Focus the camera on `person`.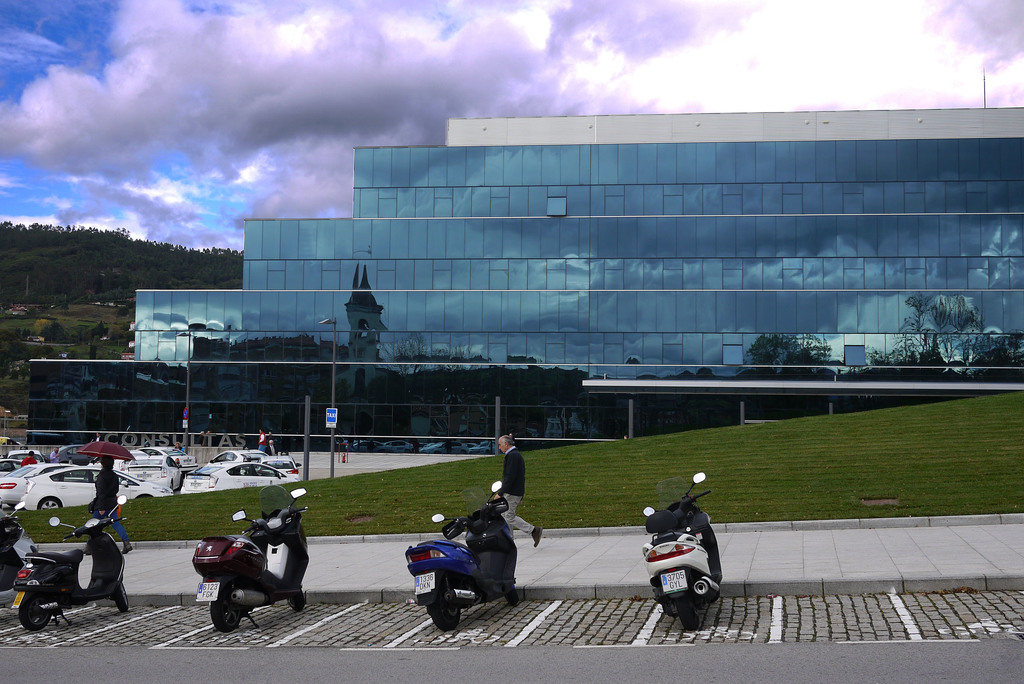
Focus region: select_region(18, 453, 38, 467).
